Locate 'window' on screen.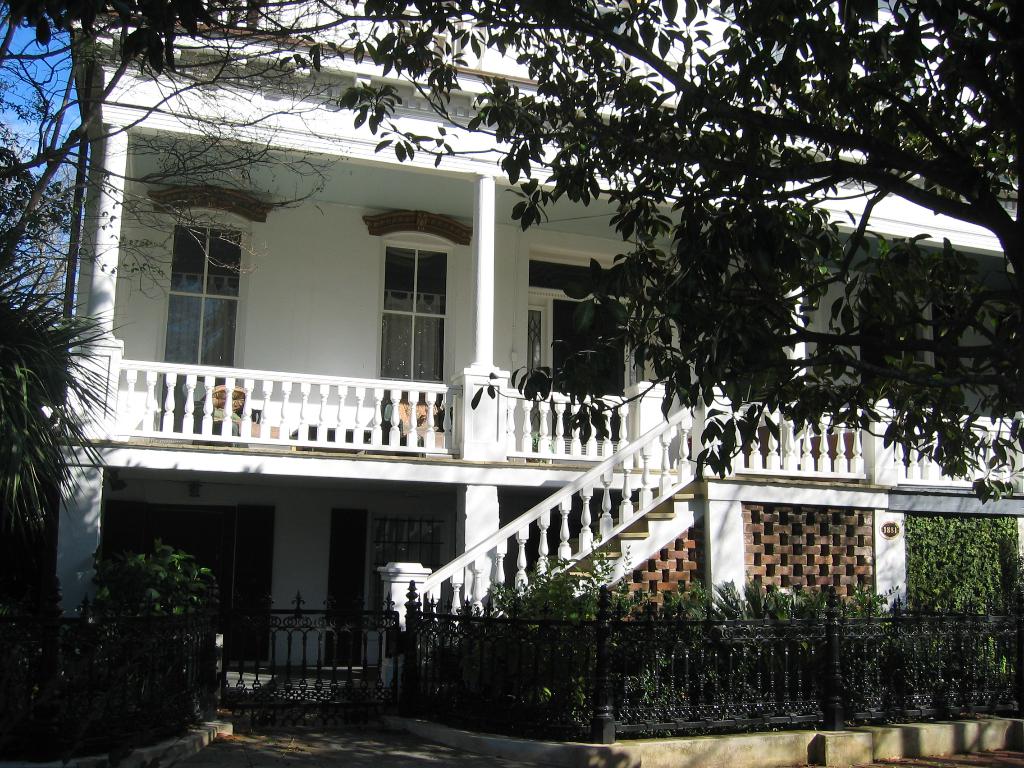
On screen at (365,253,447,441).
